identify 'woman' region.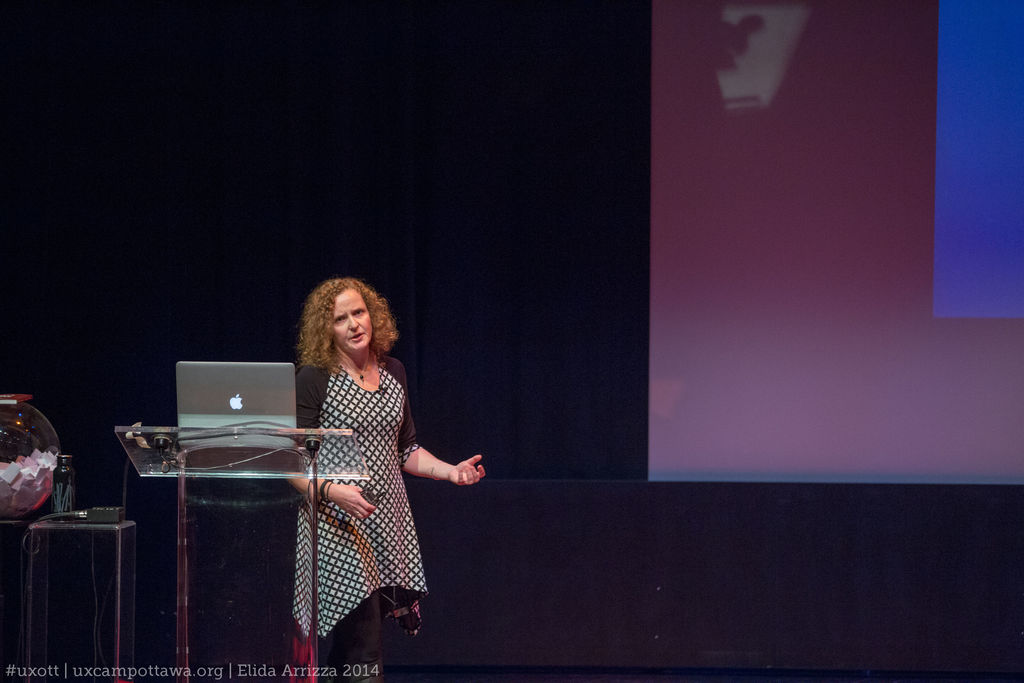
Region: [left=268, top=271, right=486, bottom=682].
